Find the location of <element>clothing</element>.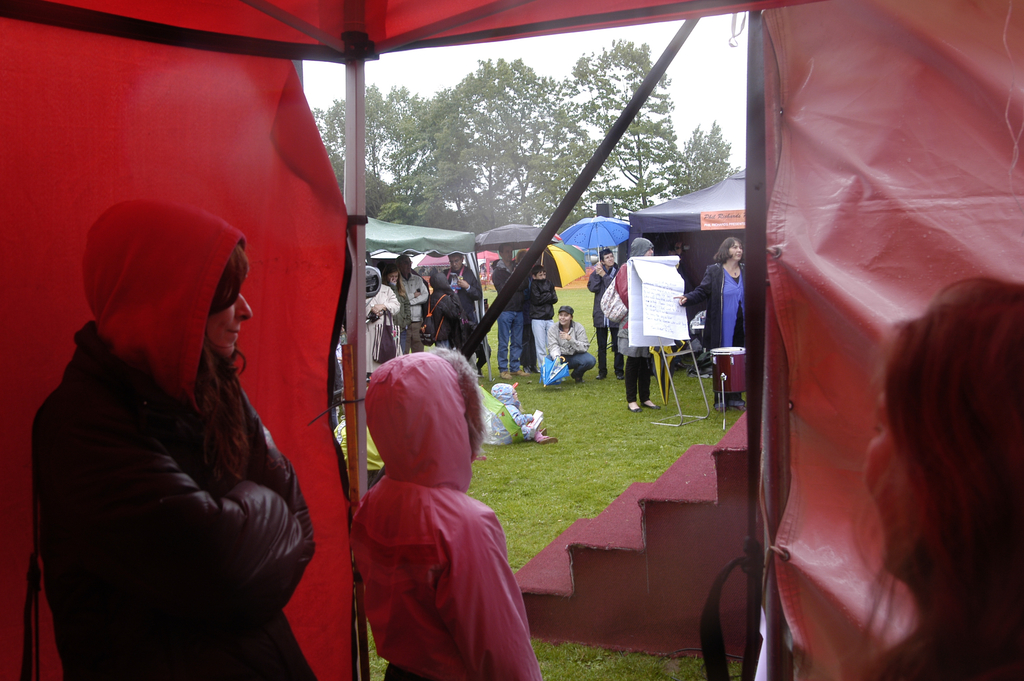
Location: x1=492, y1=260, x2=527, y2=373.
